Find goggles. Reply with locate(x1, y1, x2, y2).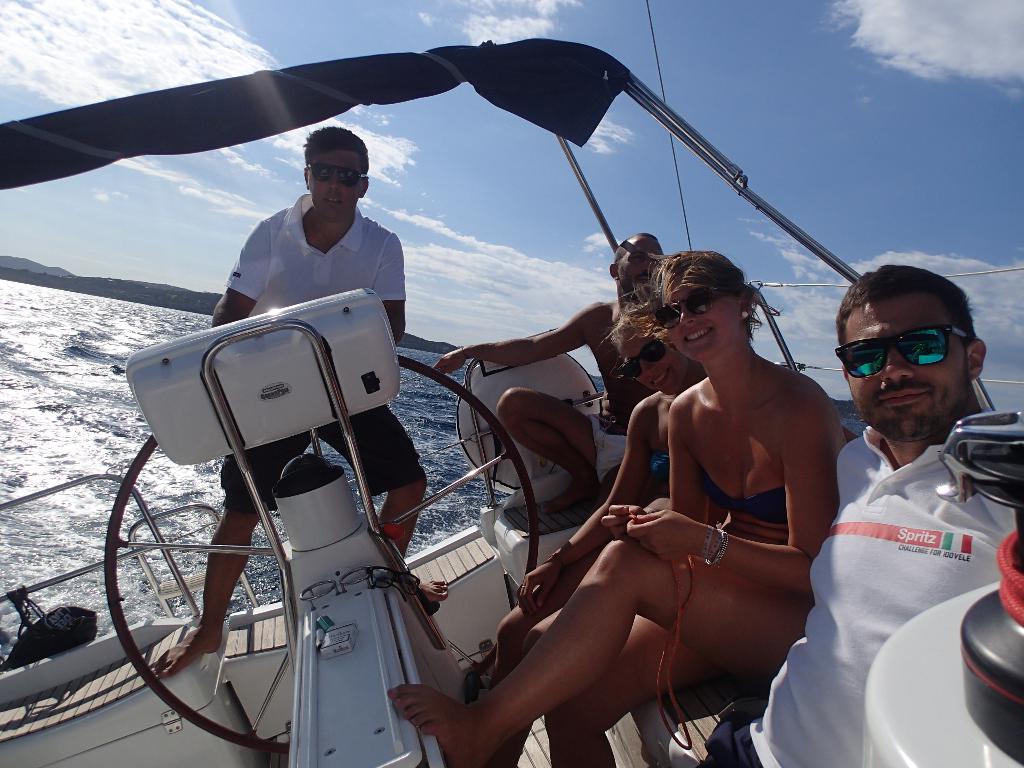
locate(302, 162, 374, 191).
